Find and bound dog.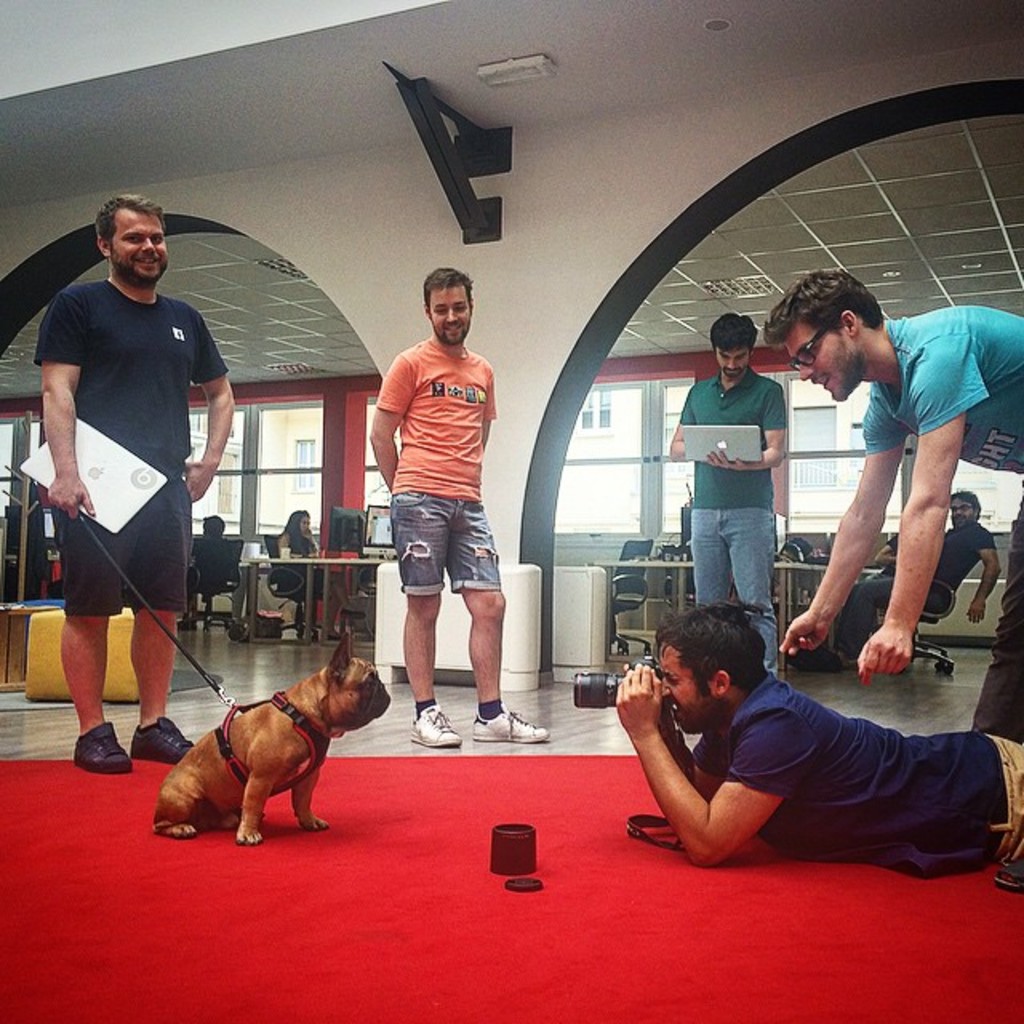
Bound: {"x1": 152, "y1": 635, "x2": 392, "y2": 845}.
